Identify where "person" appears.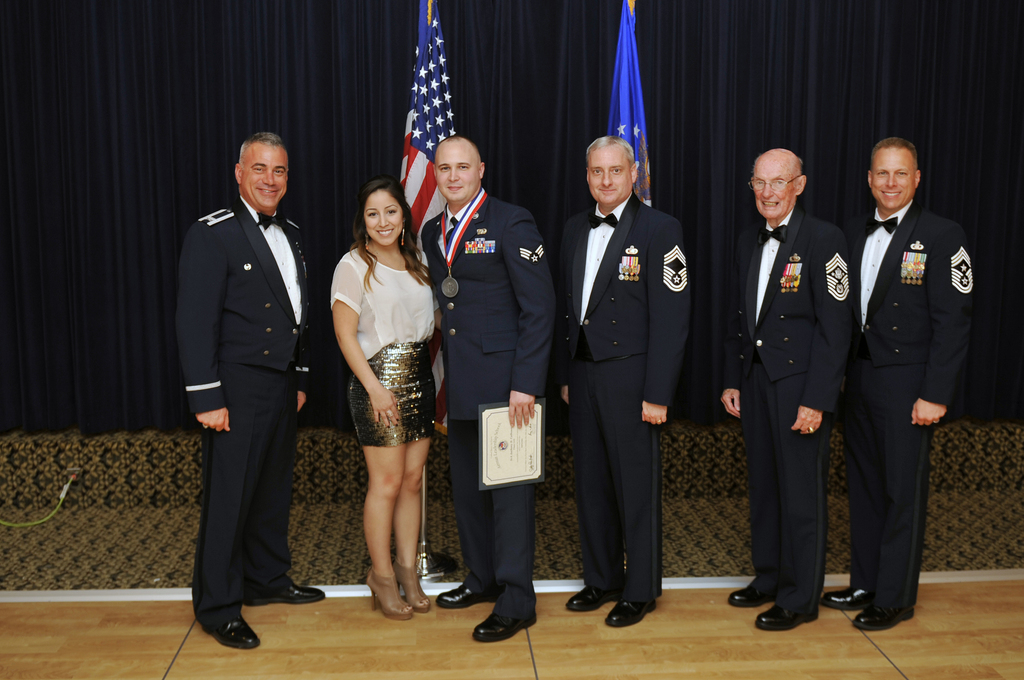
Appears at [left=418, top=136, right=556, bottom=638].
